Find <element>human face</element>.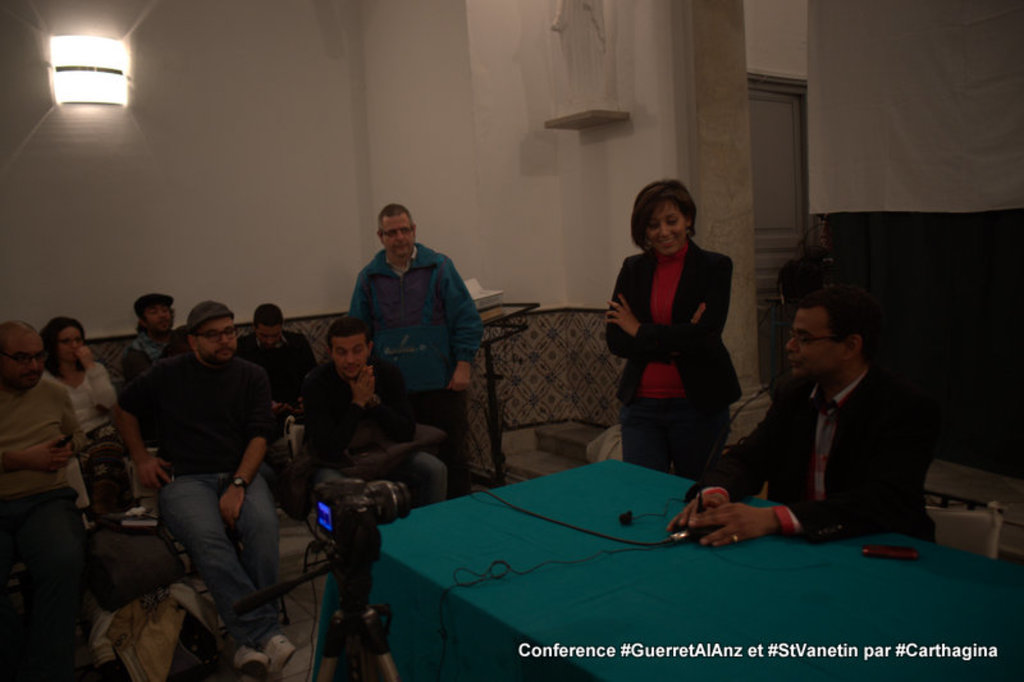
{"x1": 332, "y1": 334, "x2": 369, "y2": 385}.
